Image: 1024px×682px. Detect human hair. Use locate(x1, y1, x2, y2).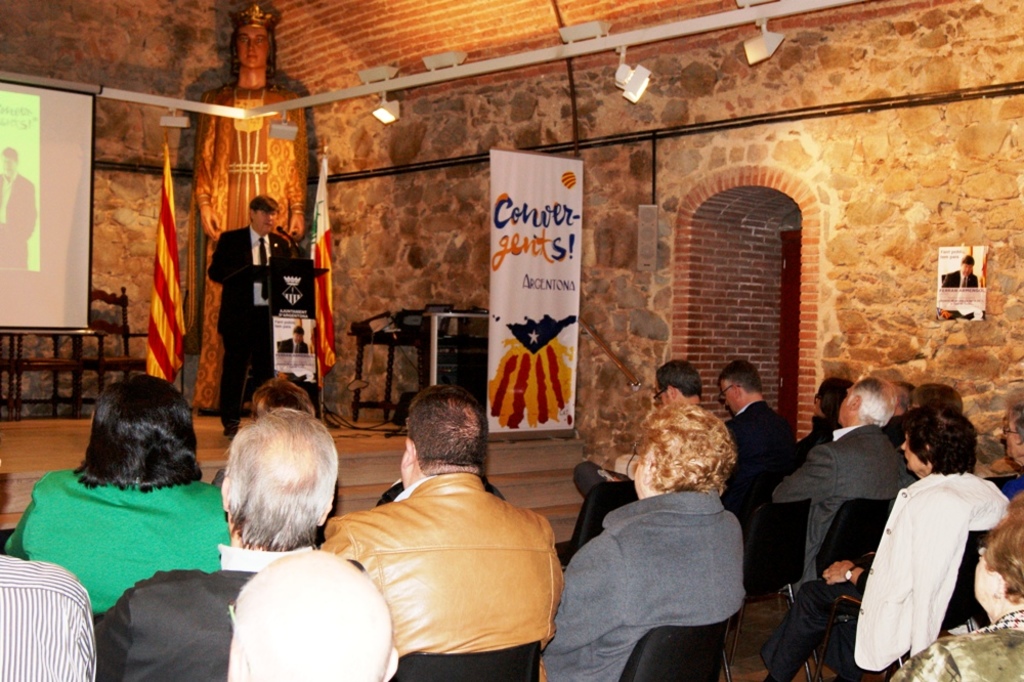
locate(962, 258, 973, 269).
